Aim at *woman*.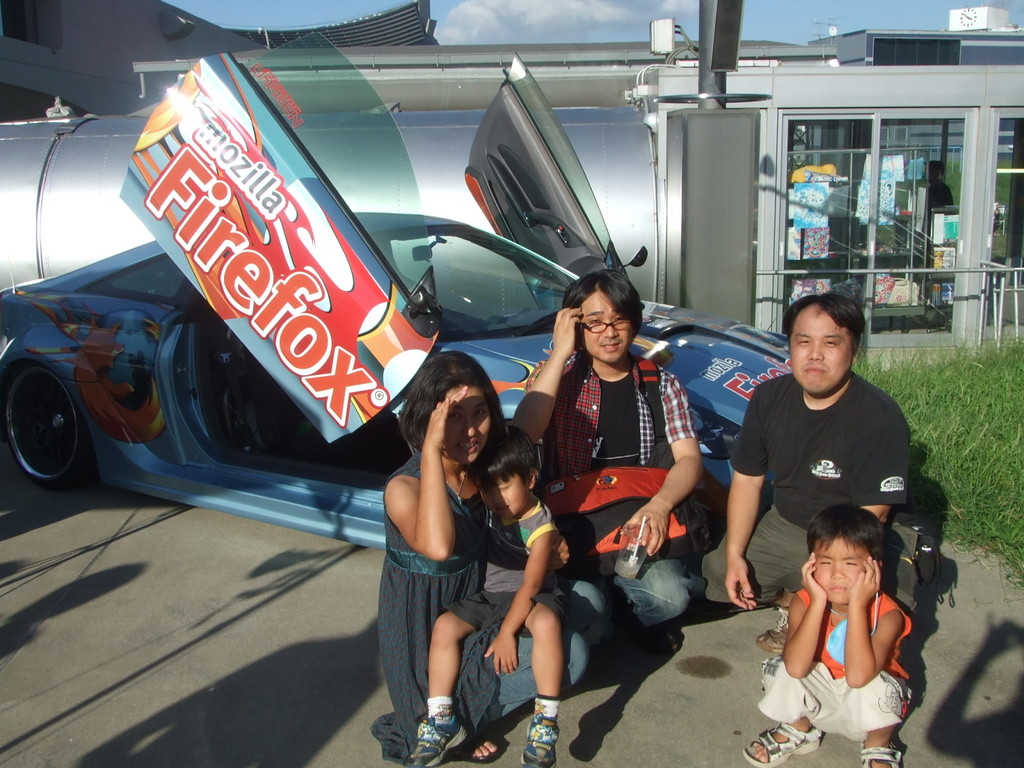
Aimed at x1=357 y1=339 x2=541 y2=746.
